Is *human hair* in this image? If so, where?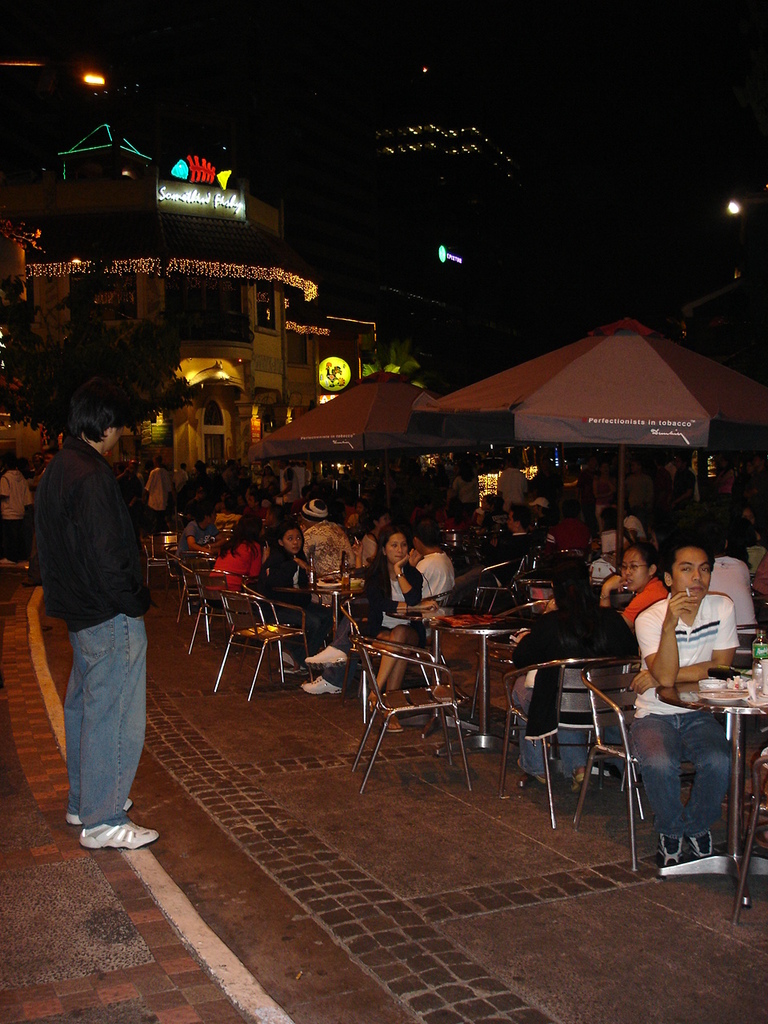
Yes, at bbox(220, 513, 264, 559).
